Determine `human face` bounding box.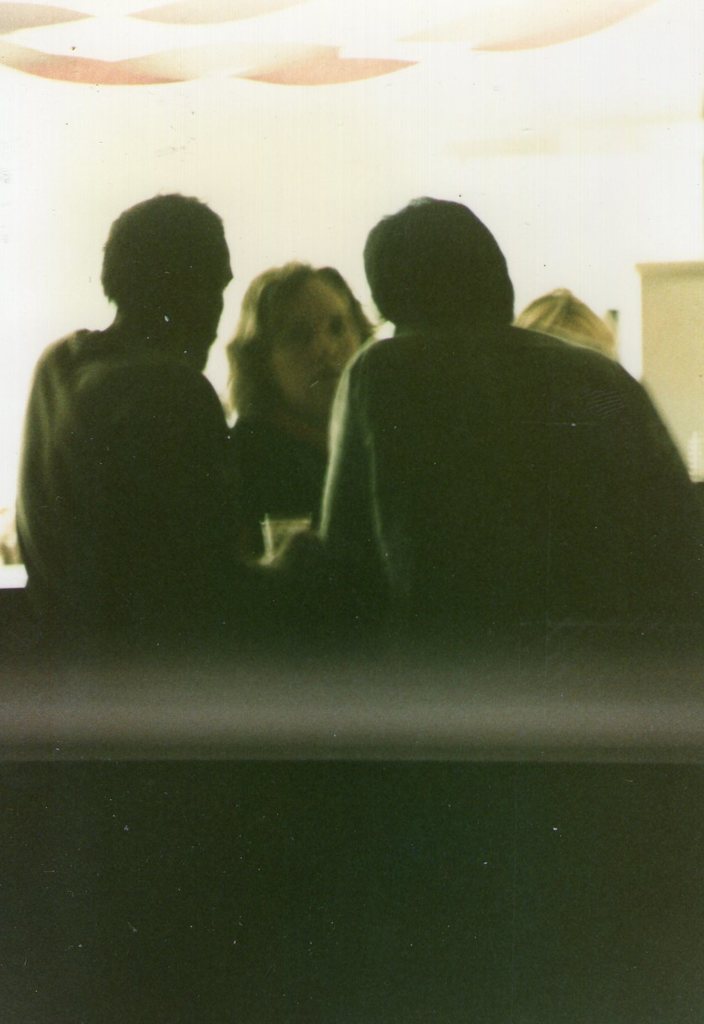
Determined: select_region(276, 279, 362, 412).
